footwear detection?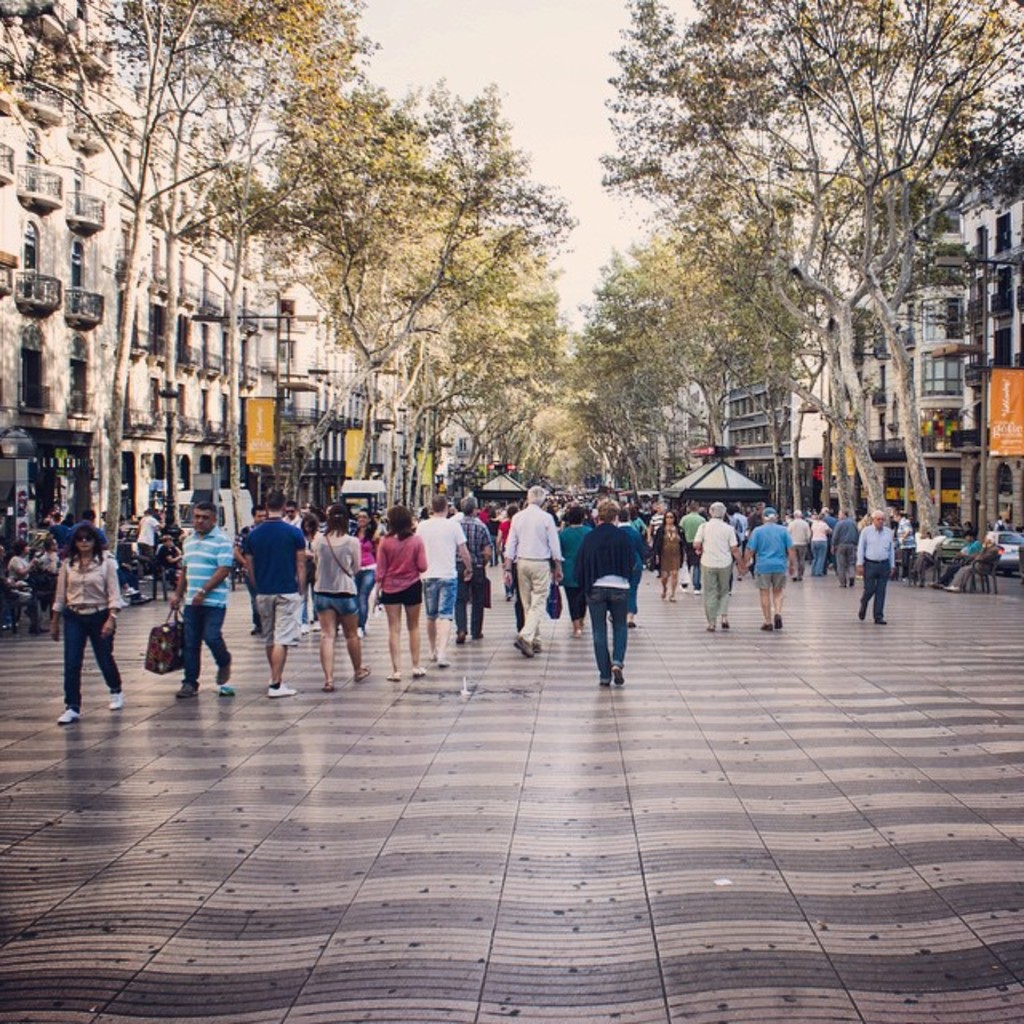
{"x1": 354, "y1": 664, "x2": 371, "y2": 680}
